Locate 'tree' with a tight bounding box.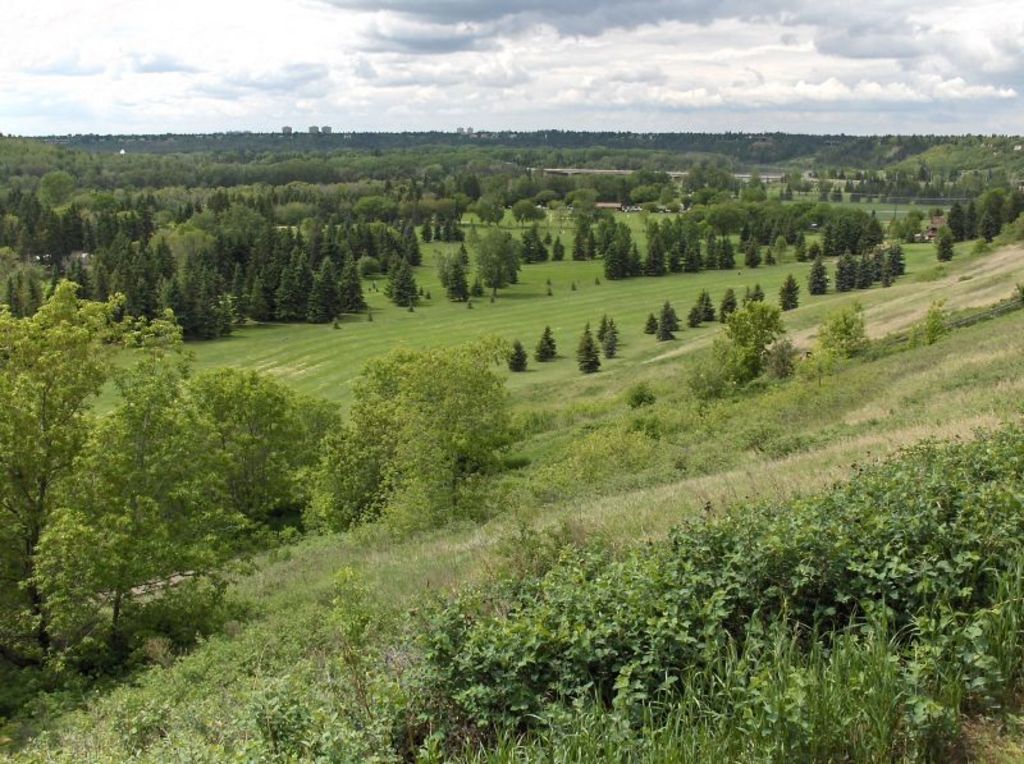
723/234/737/267.
